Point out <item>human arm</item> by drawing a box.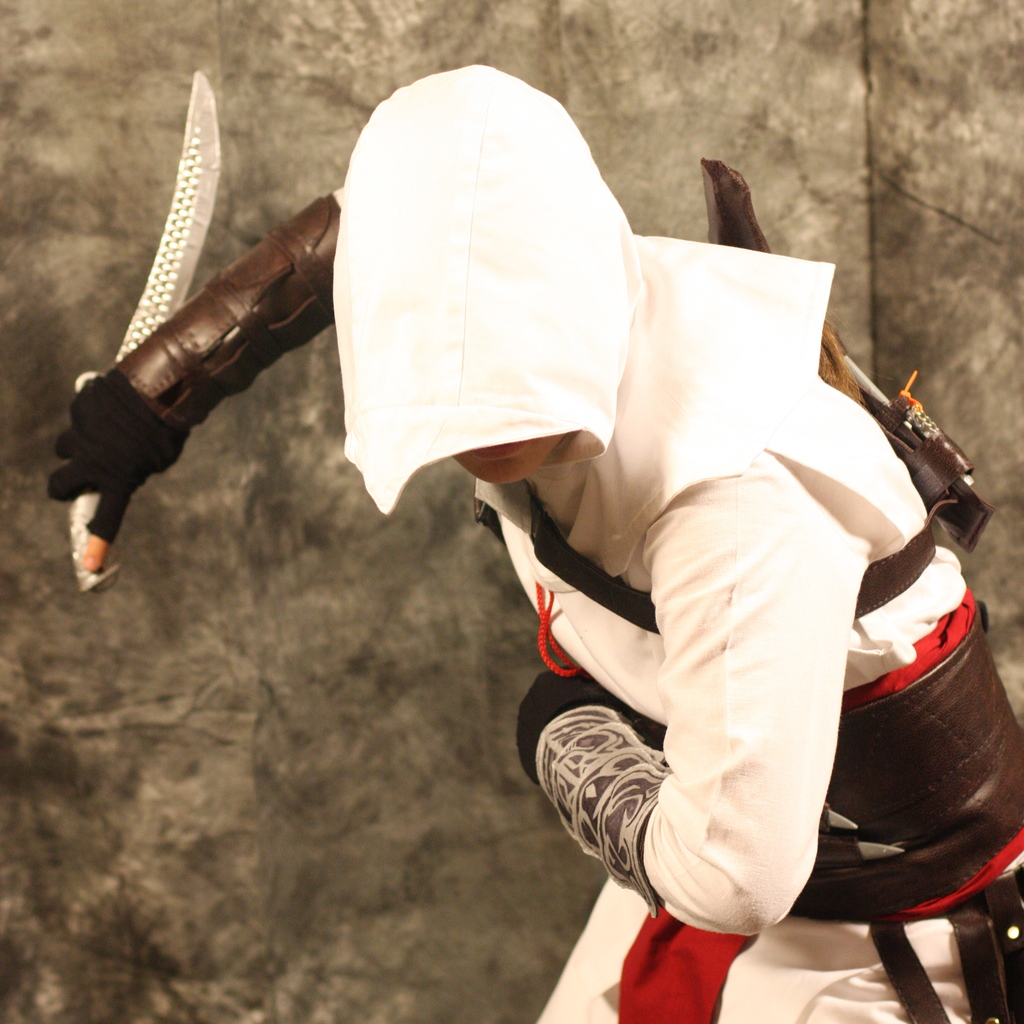
detection(483, 212, 923, 923).
